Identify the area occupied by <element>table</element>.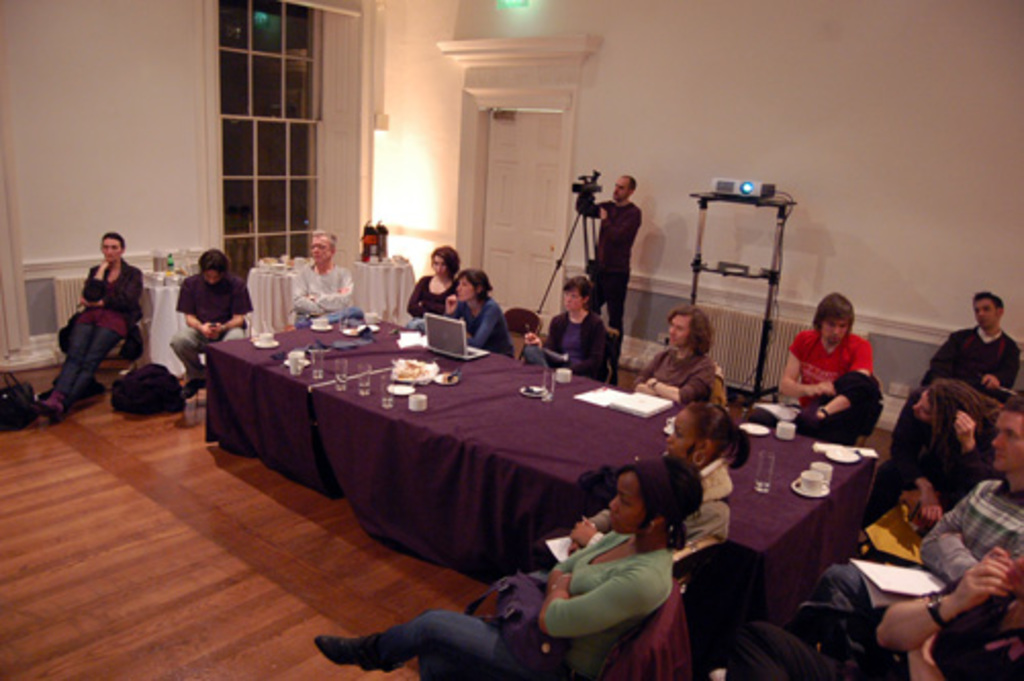
Area: (141,264,190,384).
